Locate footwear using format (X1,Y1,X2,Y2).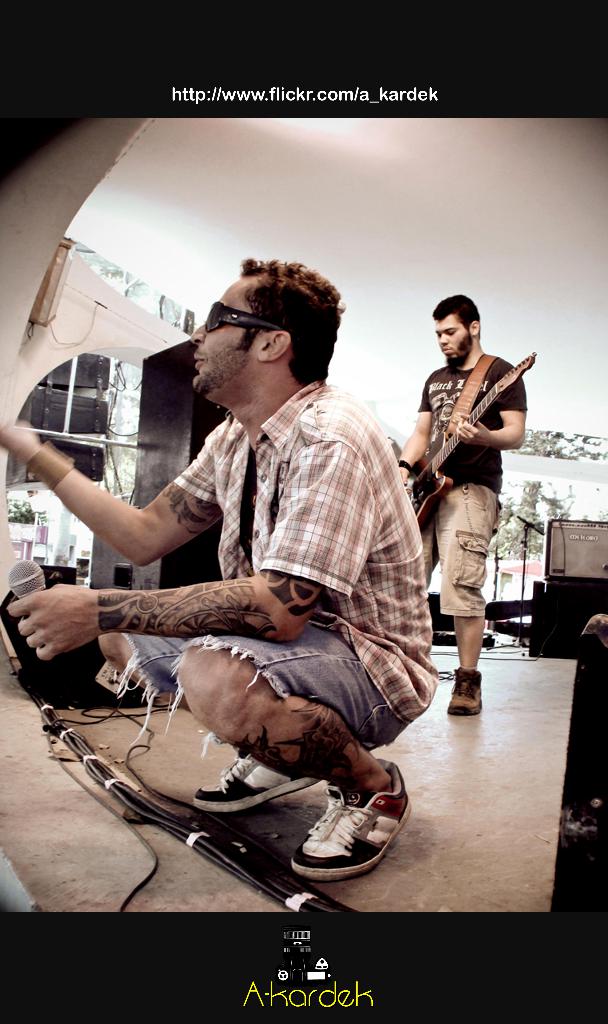
(190,728,321,805).
